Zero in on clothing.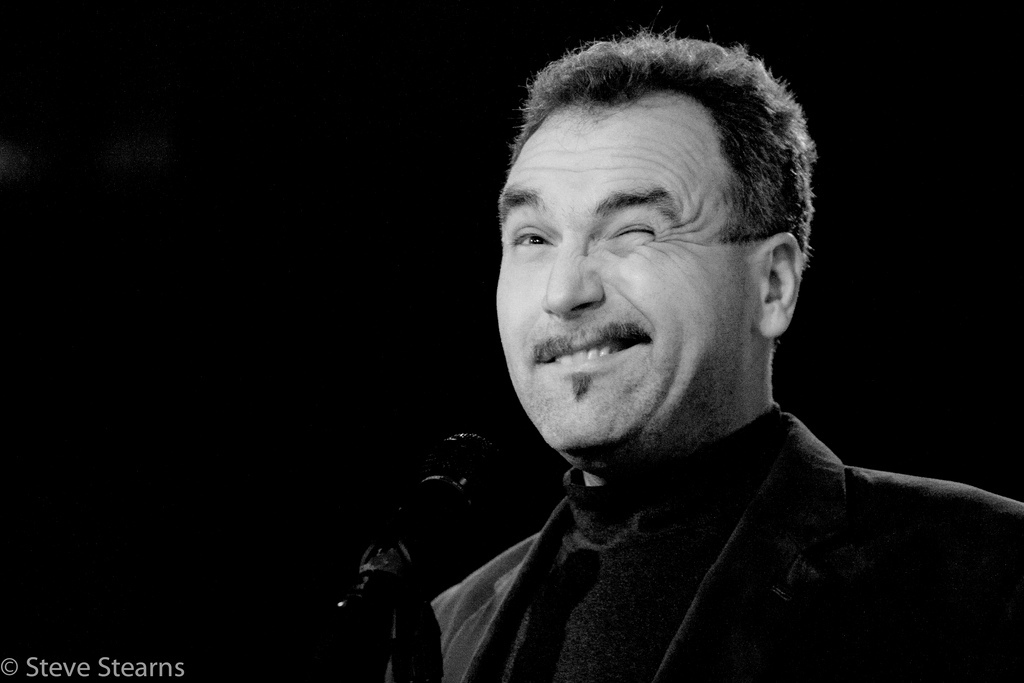
Zeroed in: box=[366, 361, 1023, 661].
